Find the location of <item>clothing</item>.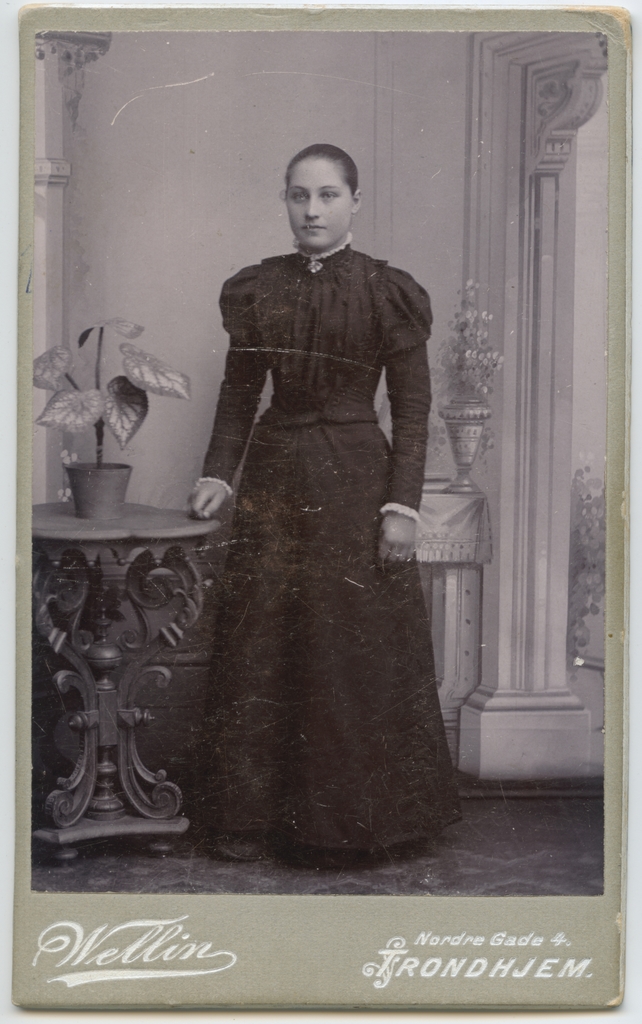
Location: [left=168, top=205, right=468, bottom=840].
